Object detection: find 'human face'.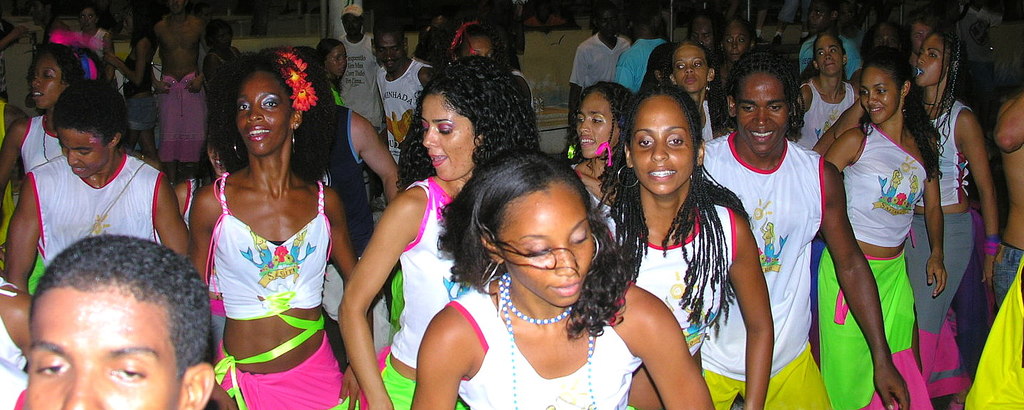
322, 42, 350, 78.
